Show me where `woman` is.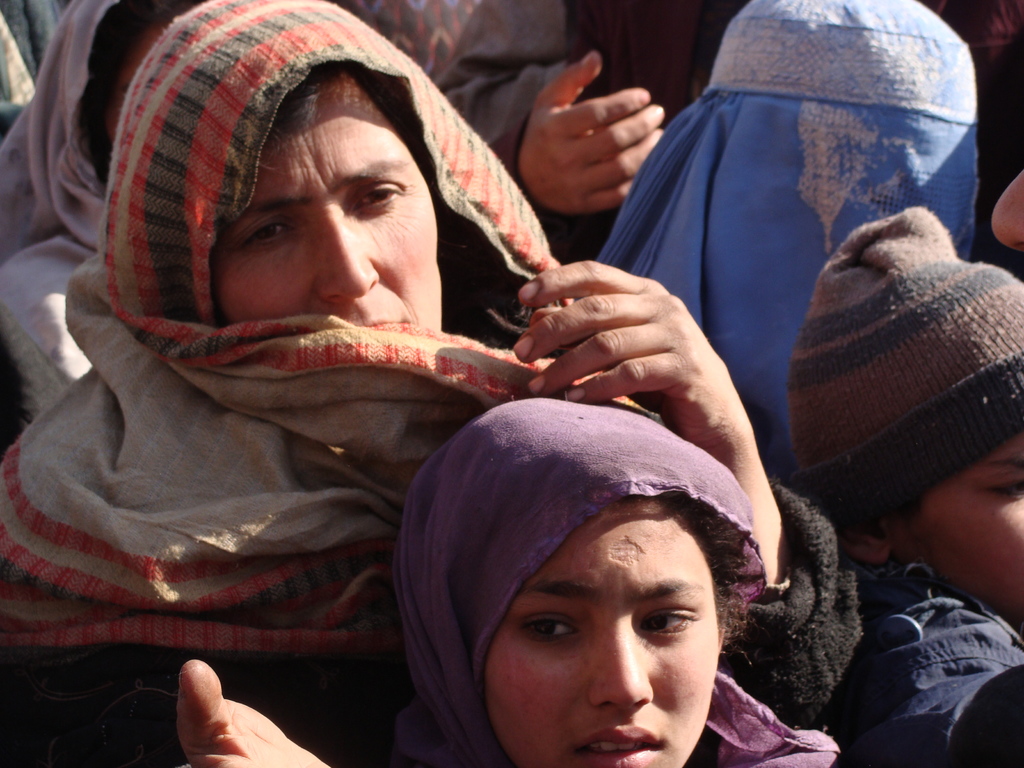
`woman` is at (x1=29, y1=15, x2=753, y2=744).
